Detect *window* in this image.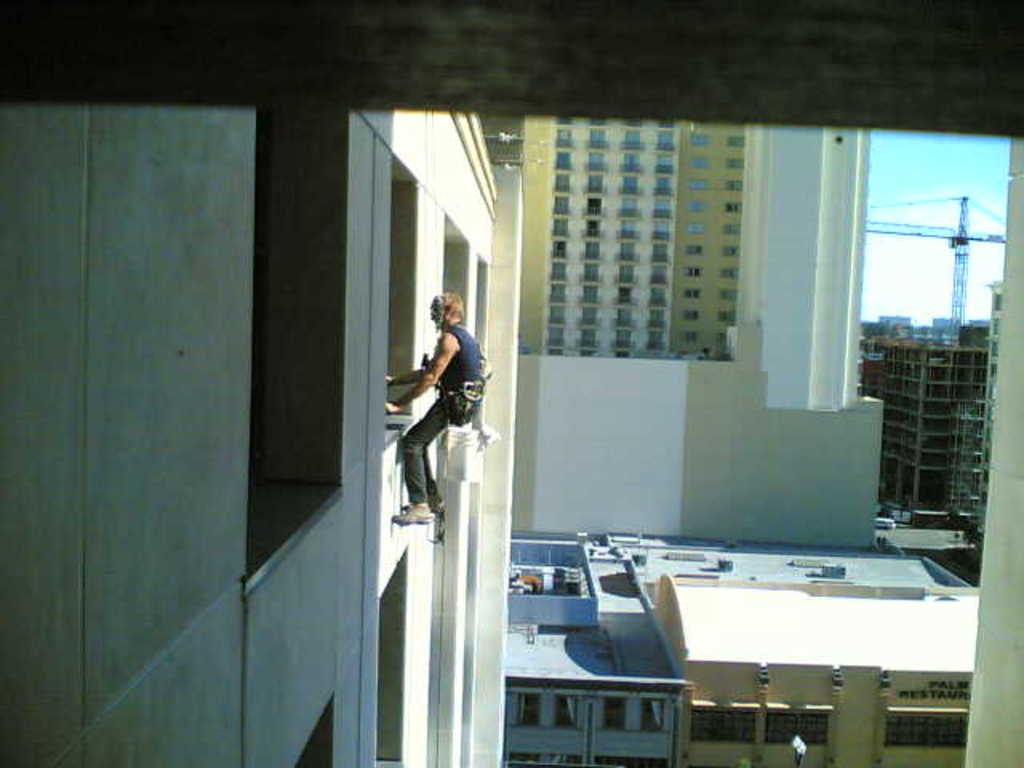
Detection: bbox=[552, 694, 581, 730].
